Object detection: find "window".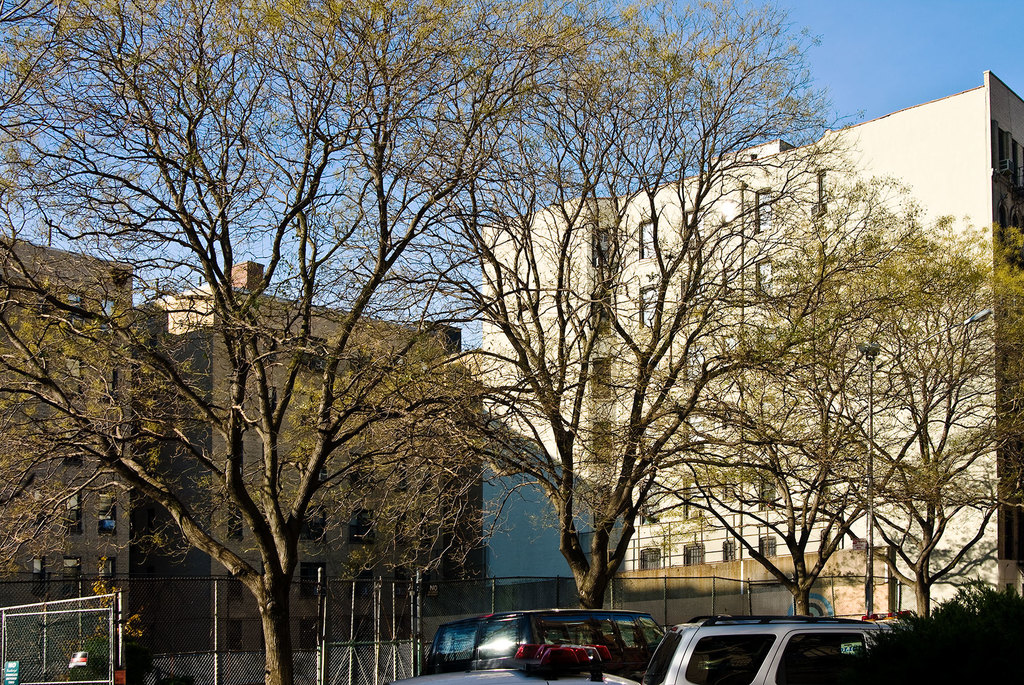
bbox=(346, 451, 370, 485).
